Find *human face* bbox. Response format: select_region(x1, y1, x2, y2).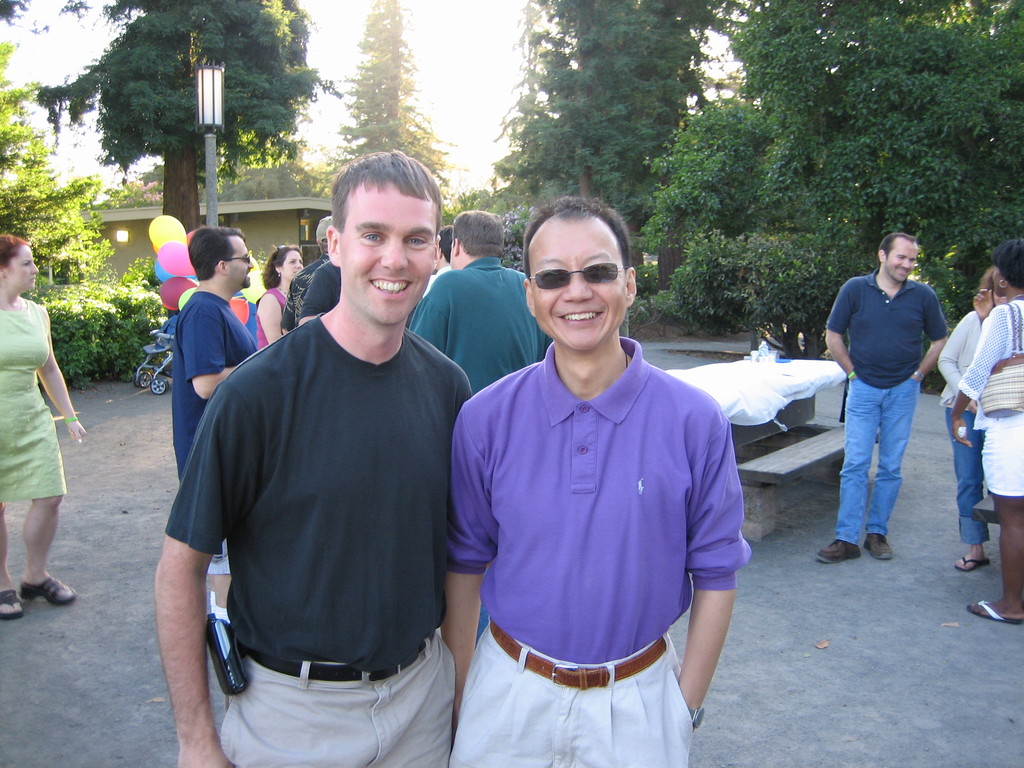
select_region(884, 234, 925, 287).
